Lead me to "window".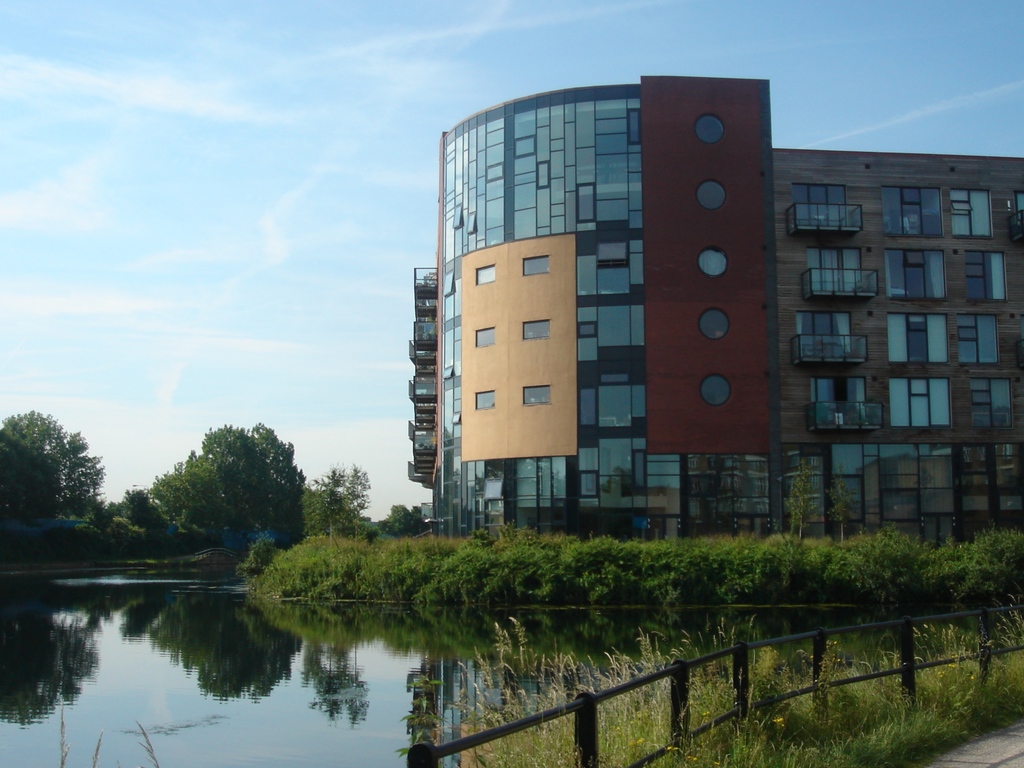
Lead to box(890, 374, 948, 424).
